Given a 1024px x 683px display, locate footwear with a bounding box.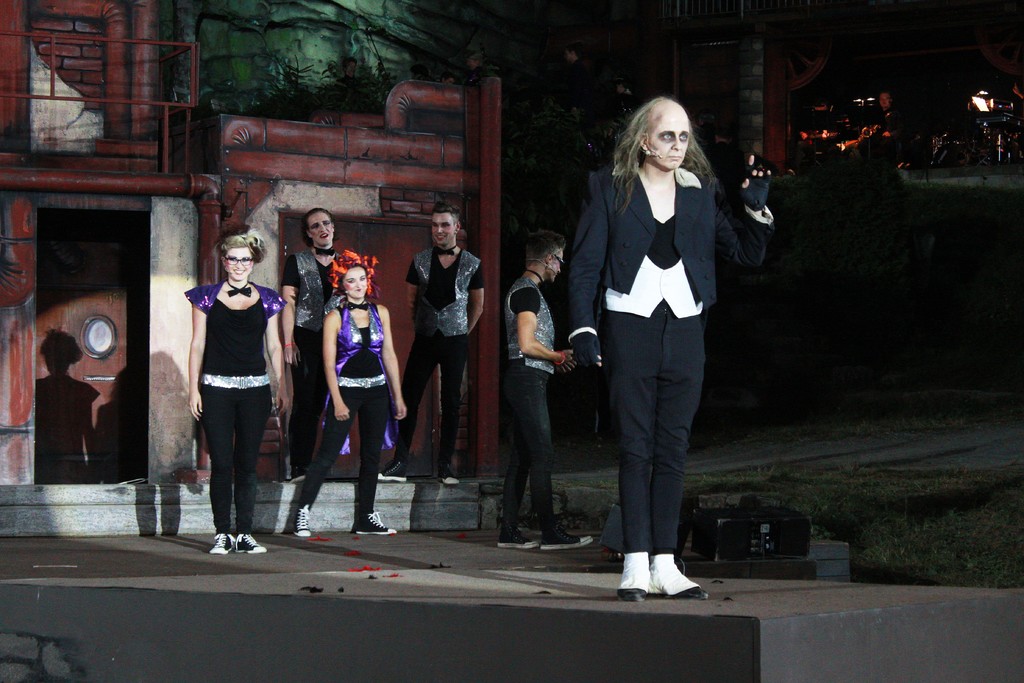
Located: (616, 586, 648, 600).
